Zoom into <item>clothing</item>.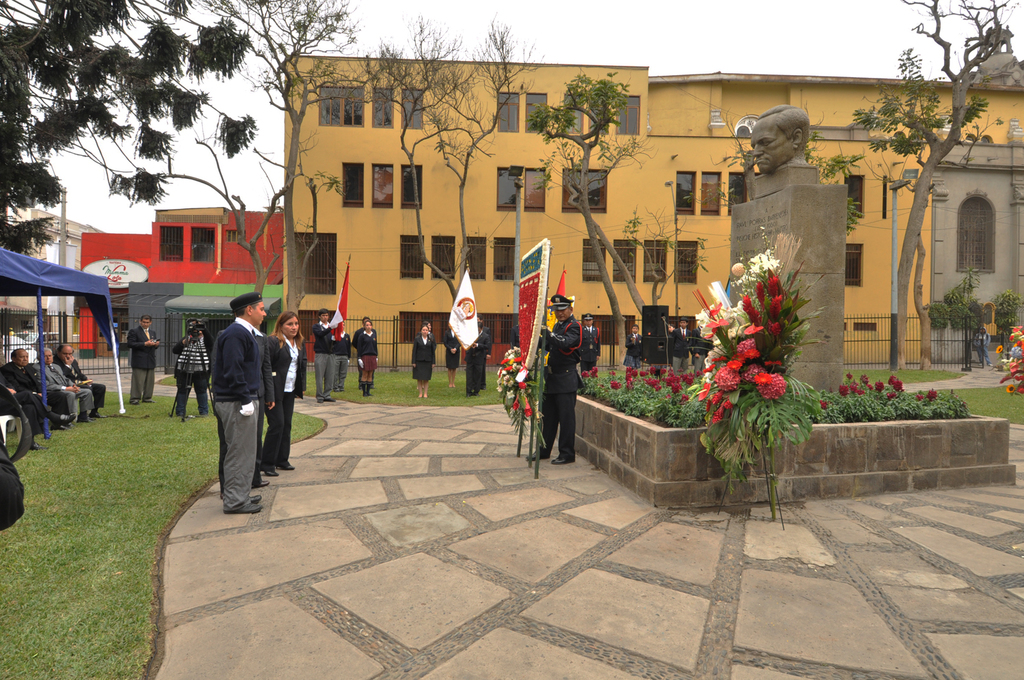
Zoom target: bbox=(674, 327, 690, 367).
